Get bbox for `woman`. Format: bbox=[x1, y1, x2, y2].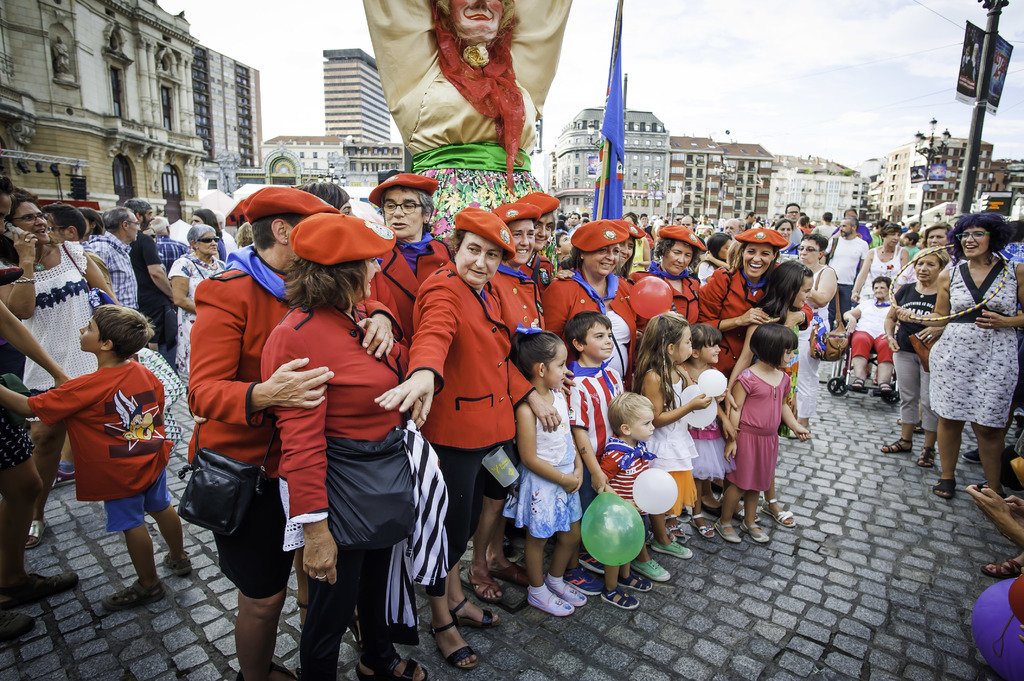
bbox=[645, 225, 708, 328].
